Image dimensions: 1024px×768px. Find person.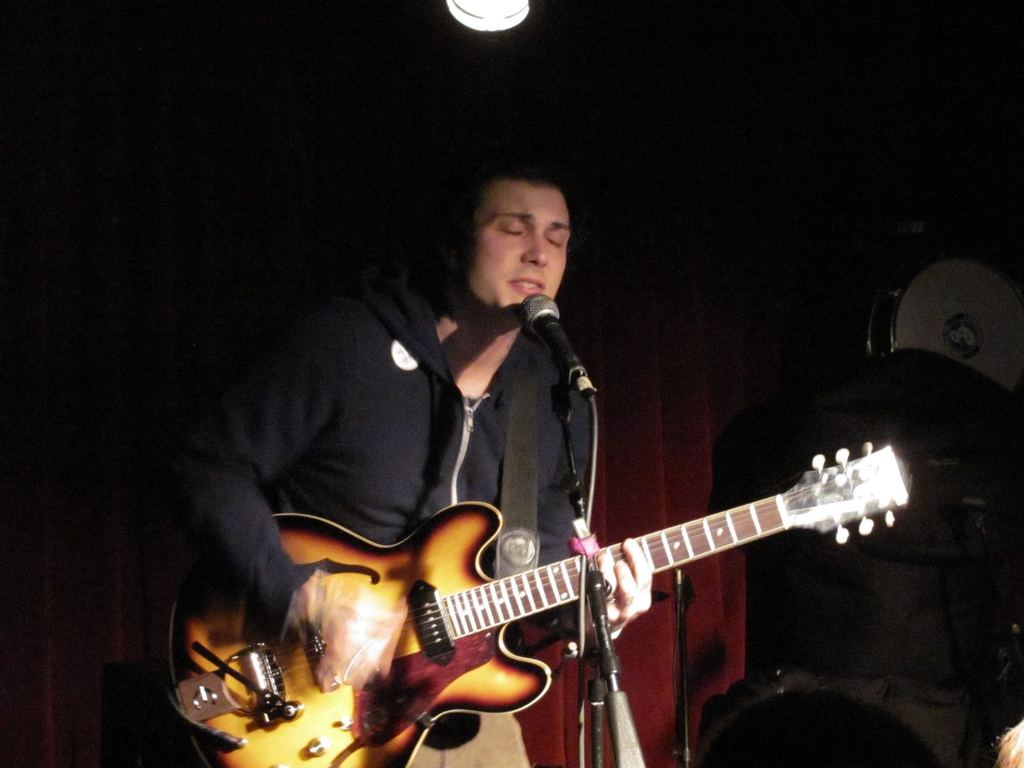
[153, 167, 662, 767].
